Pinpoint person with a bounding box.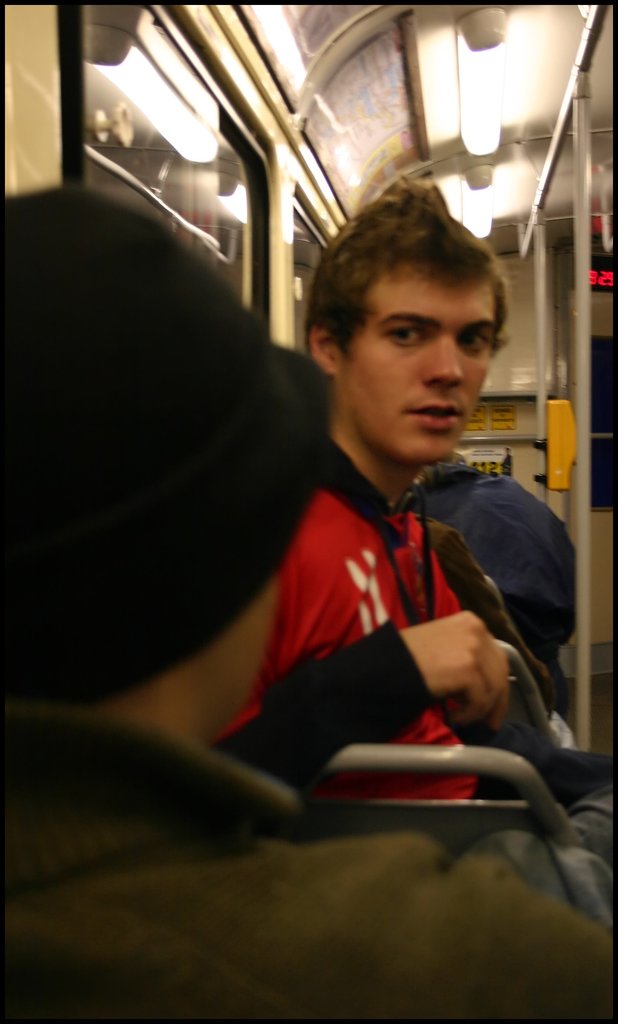
<region>9, 178, 613, 1023</region>.
